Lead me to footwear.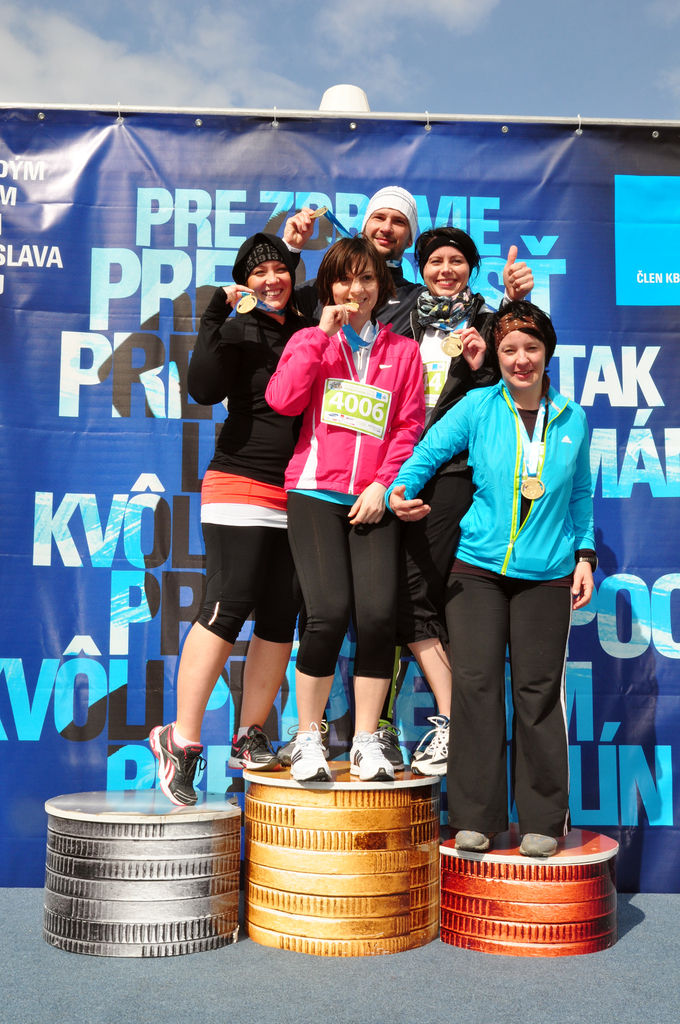
Lead to (left=409, top=703, right=457, bottom=776).
